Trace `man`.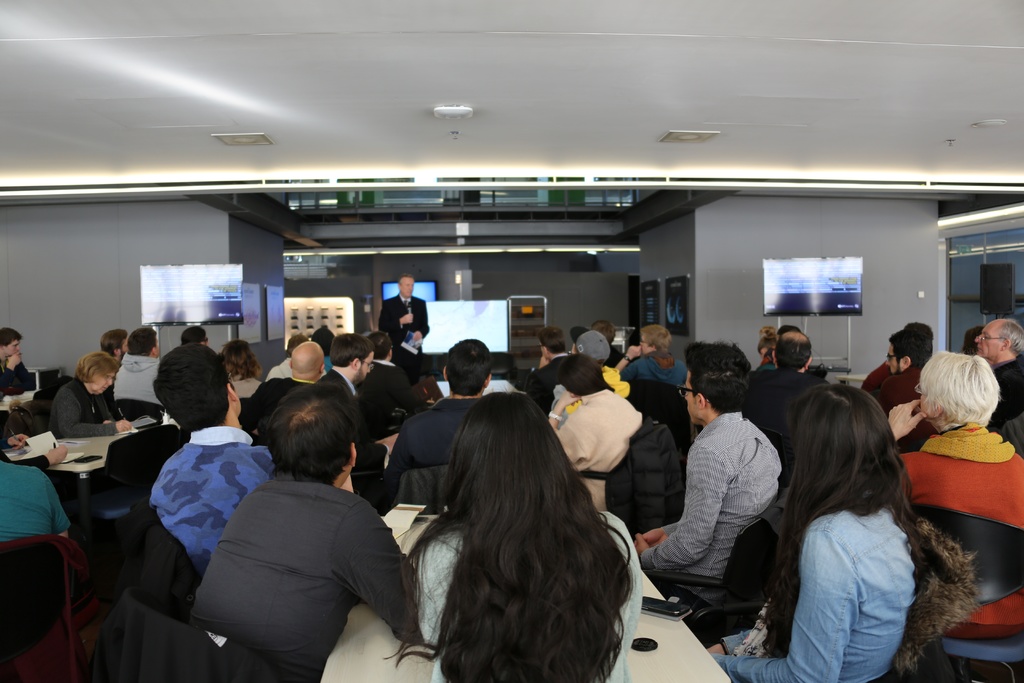
Traced to <box>380,334,516,502</box>.
